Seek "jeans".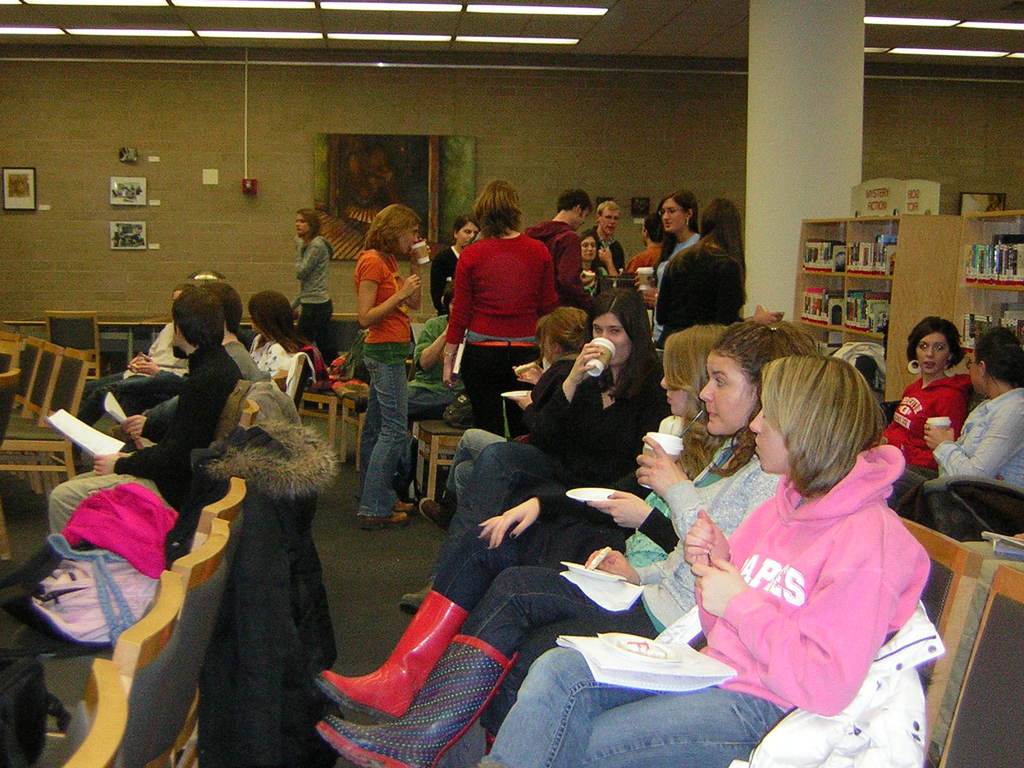
rect(909, 465, 936, 483).
